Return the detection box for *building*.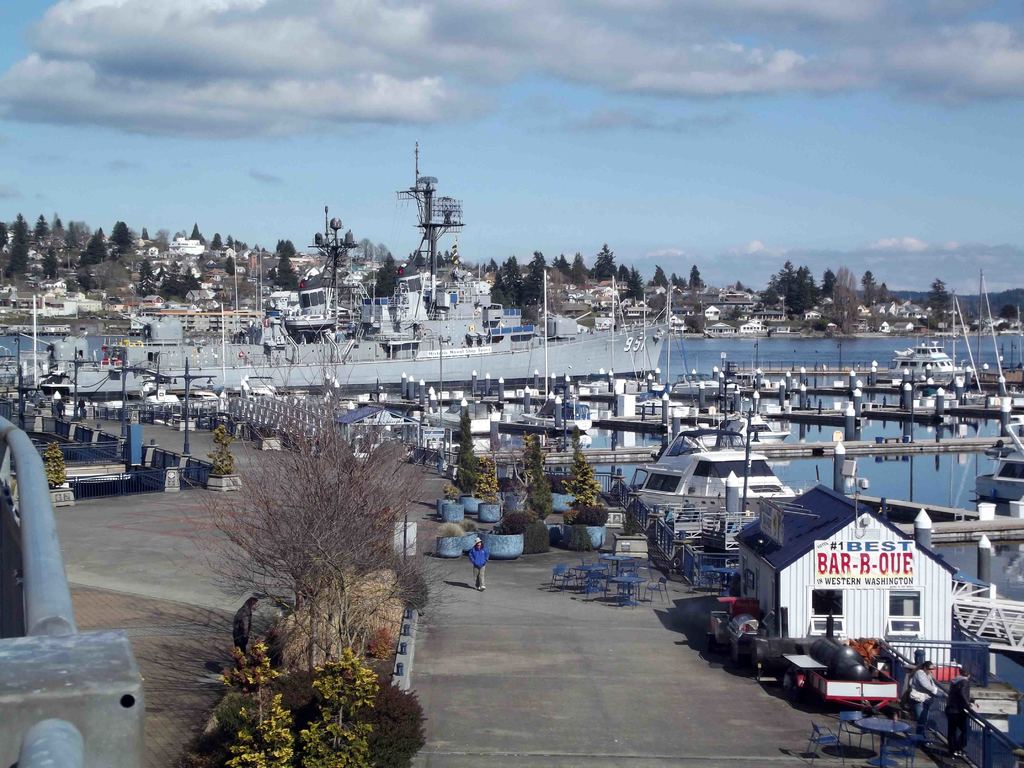
[x1=732, y1=488, x2=957, y2=666].
